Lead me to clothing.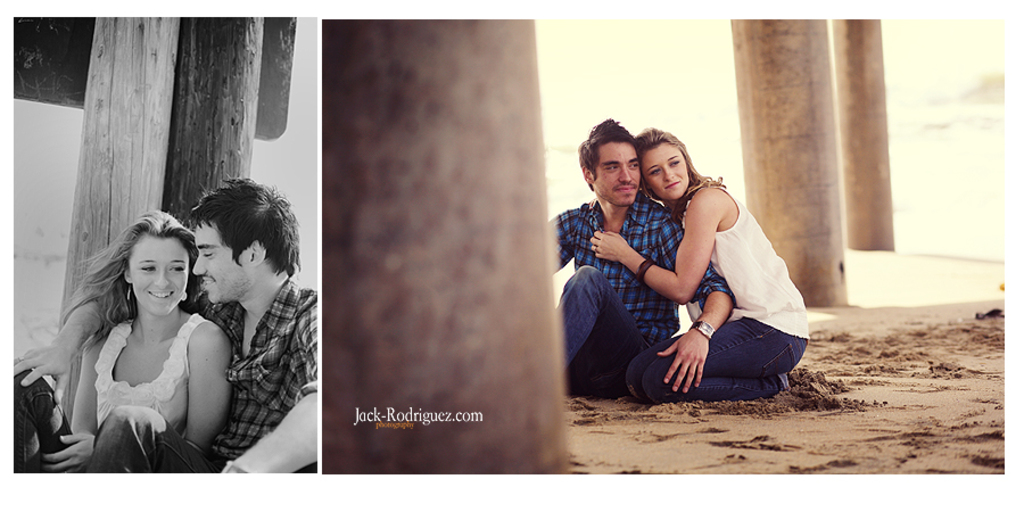
Lead to x1=628 y1=187 x2=810 y2=400.
